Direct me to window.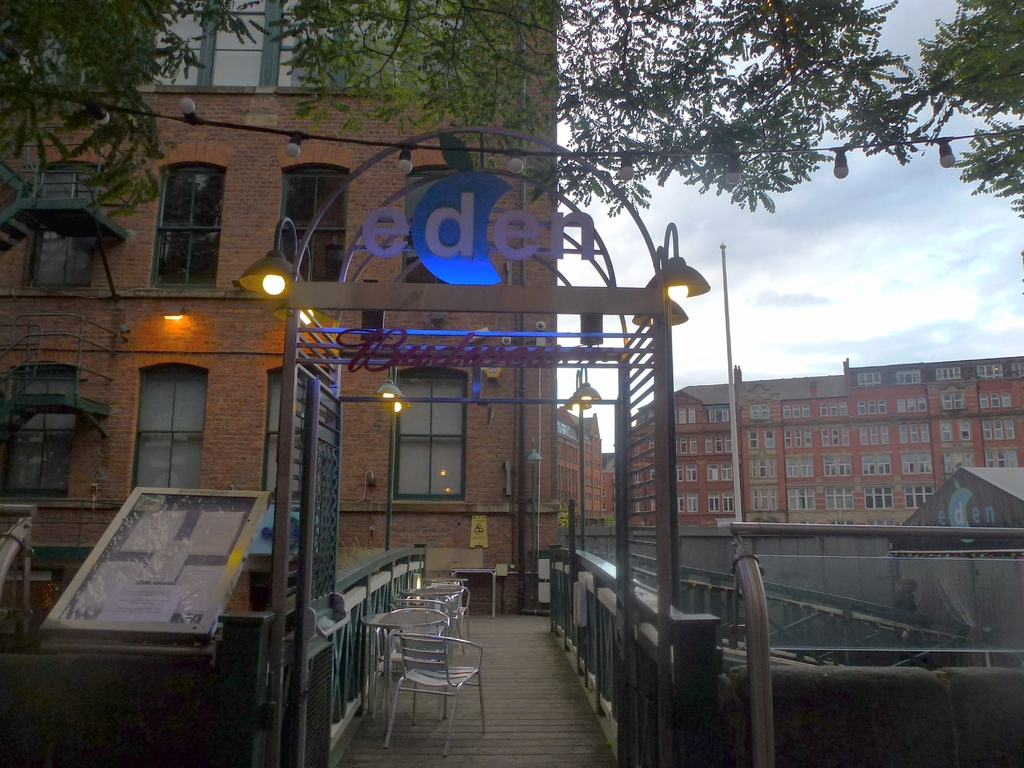
Direction: [830,401,837,415].
